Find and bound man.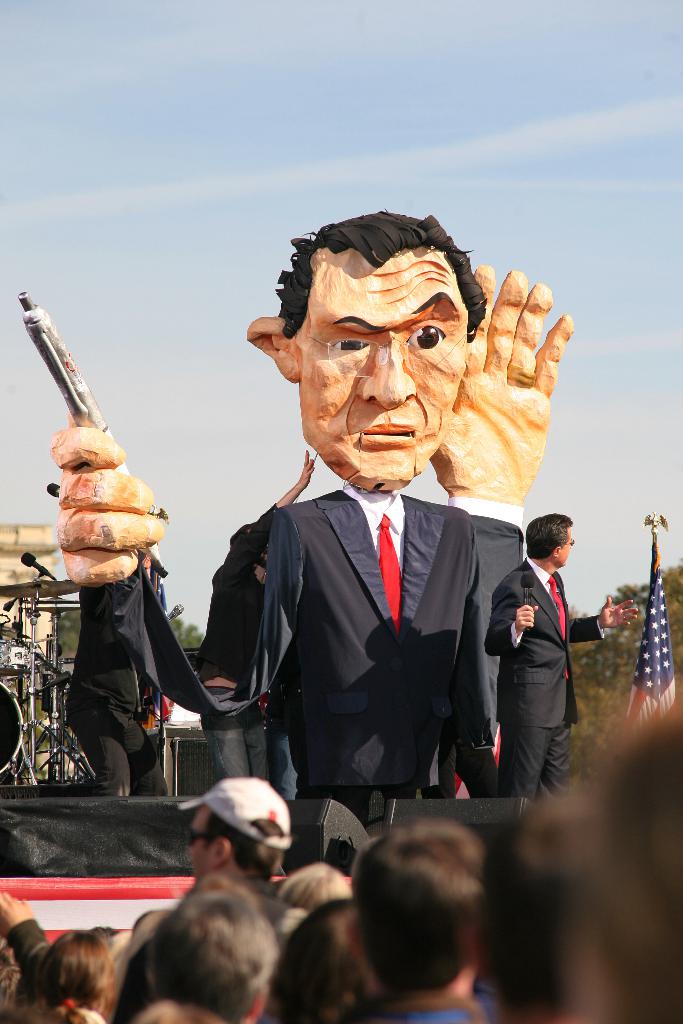
Bound: x1=182, y1=774, x2=295, y2=893.
